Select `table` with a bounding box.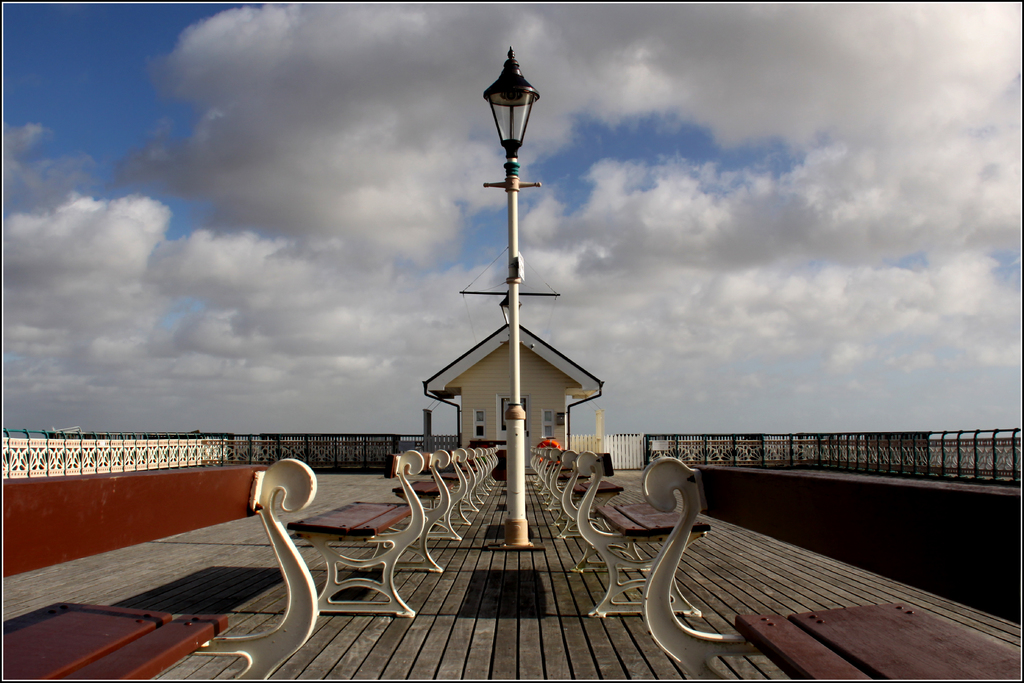
region(397, 450, 477, 538).
